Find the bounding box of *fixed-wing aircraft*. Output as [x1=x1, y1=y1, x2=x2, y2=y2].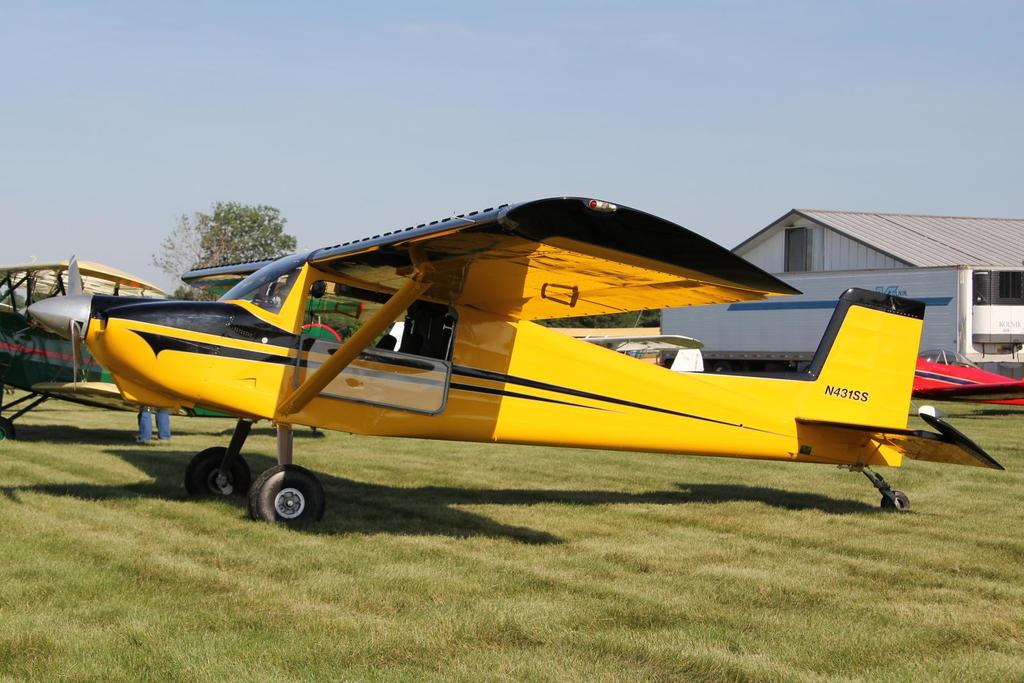
[x1=0, y1=294, x2=374, y2=435].
